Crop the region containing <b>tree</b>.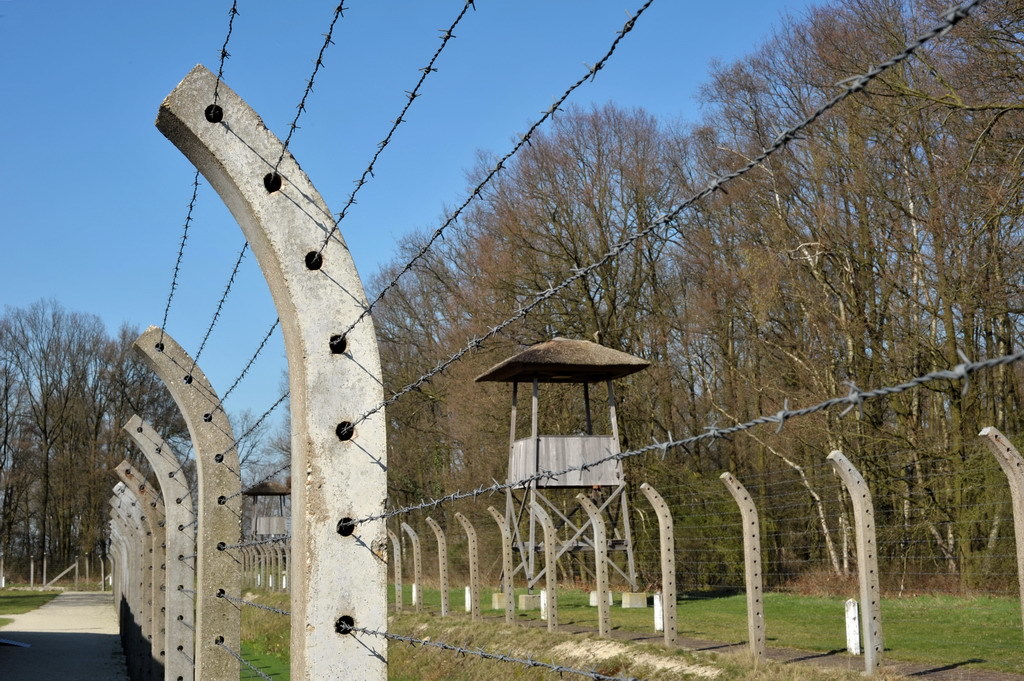
Crop region: Rect(795, 0, 1023, 589).
